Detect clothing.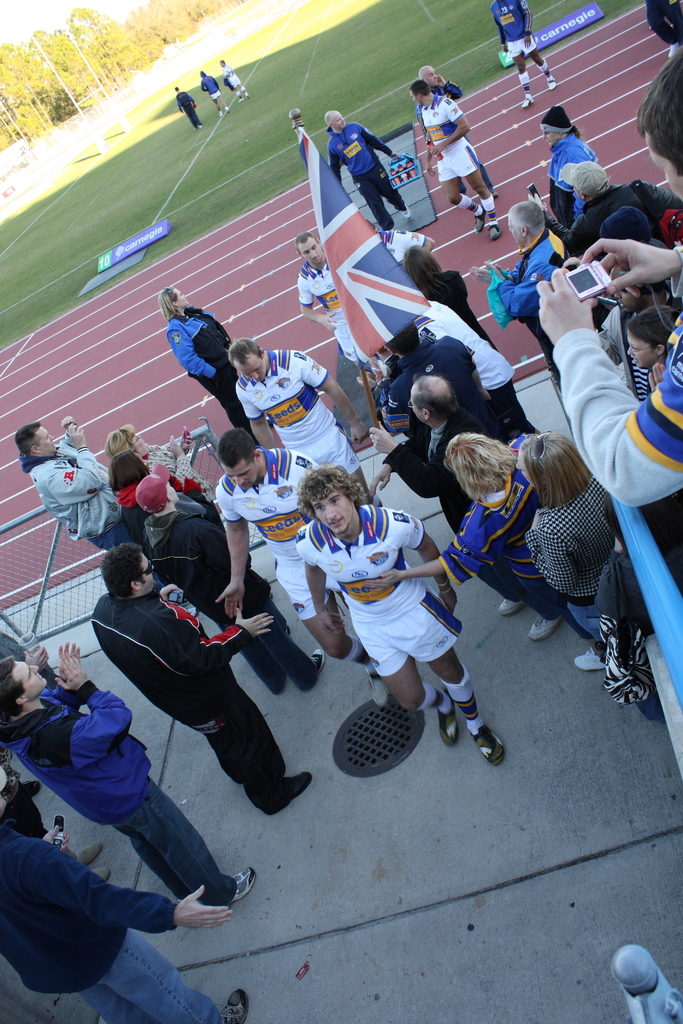
Detected at Rect(173, 90, 208, 127).
